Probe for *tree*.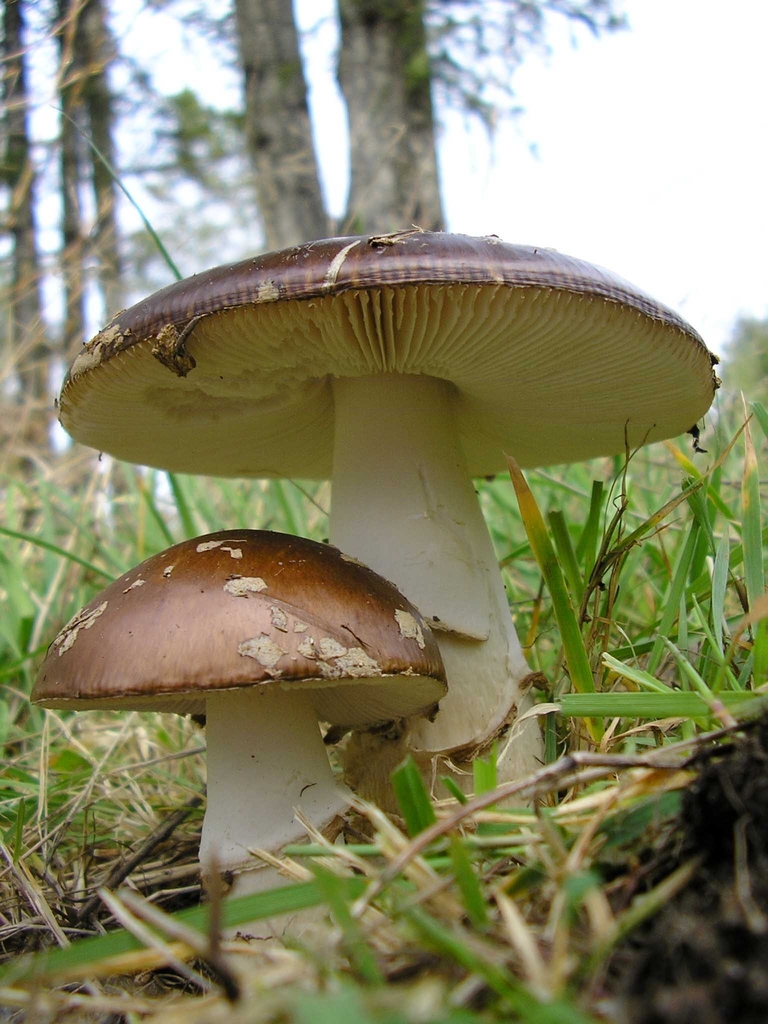
Probe result: <bbox>0, 0, 143, 573</bbox>.
